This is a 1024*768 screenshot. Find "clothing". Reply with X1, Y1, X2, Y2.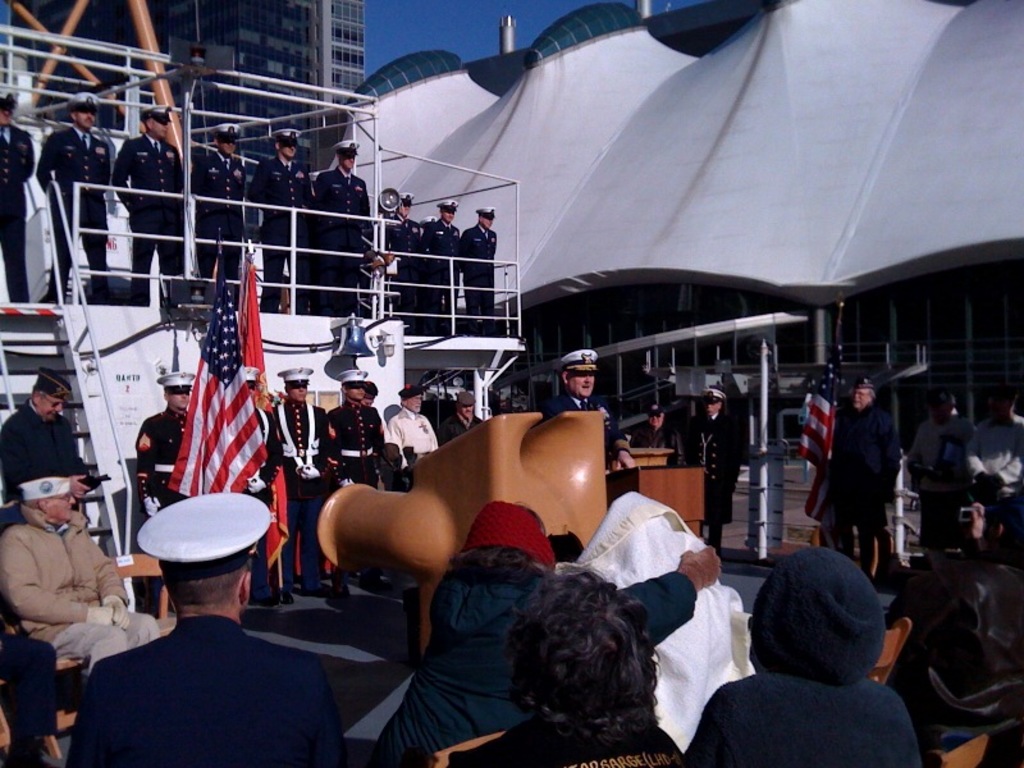
257, 154, 310, 307.
